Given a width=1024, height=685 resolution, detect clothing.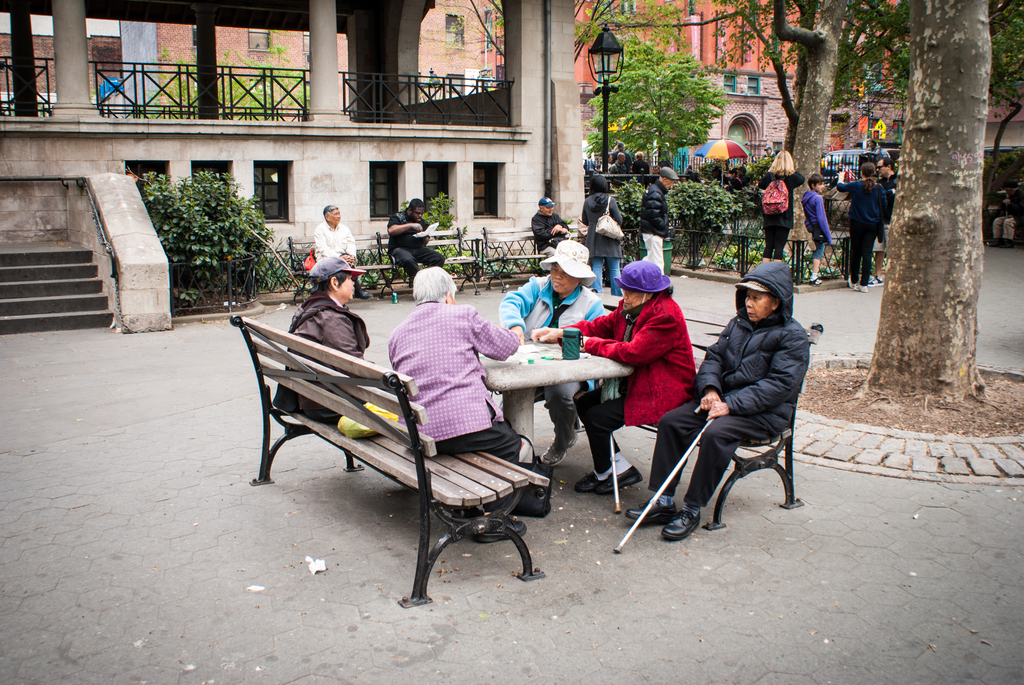
316:221:362:289.
